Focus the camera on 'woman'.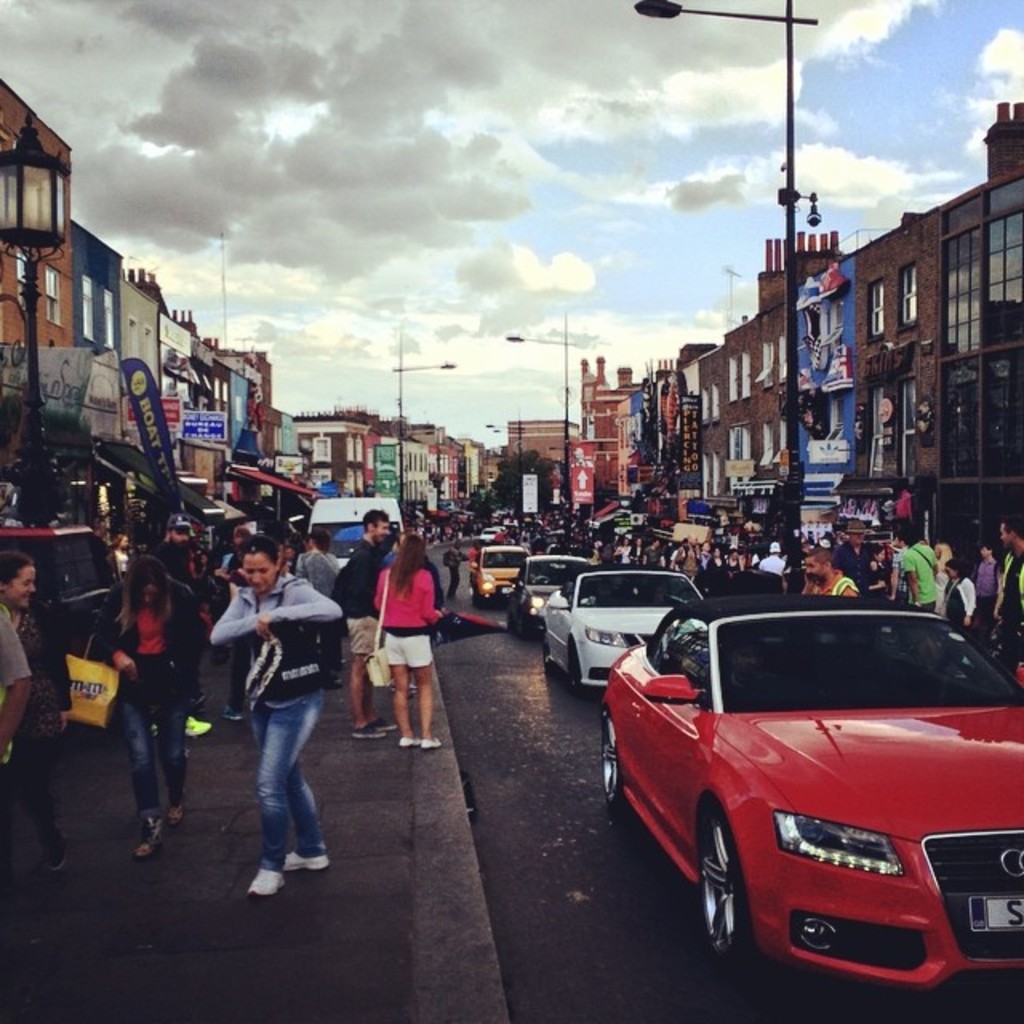
Focus region: (0,550,82,878).
